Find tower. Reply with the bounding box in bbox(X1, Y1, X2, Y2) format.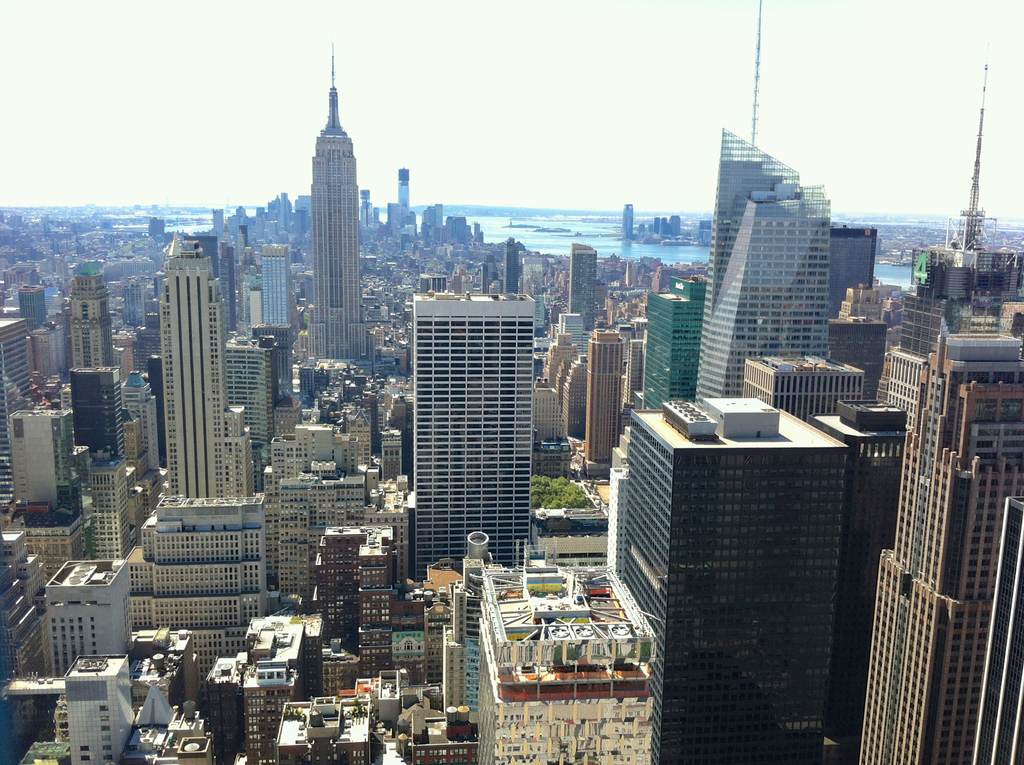
bbox(651, 282, 703, 417).
